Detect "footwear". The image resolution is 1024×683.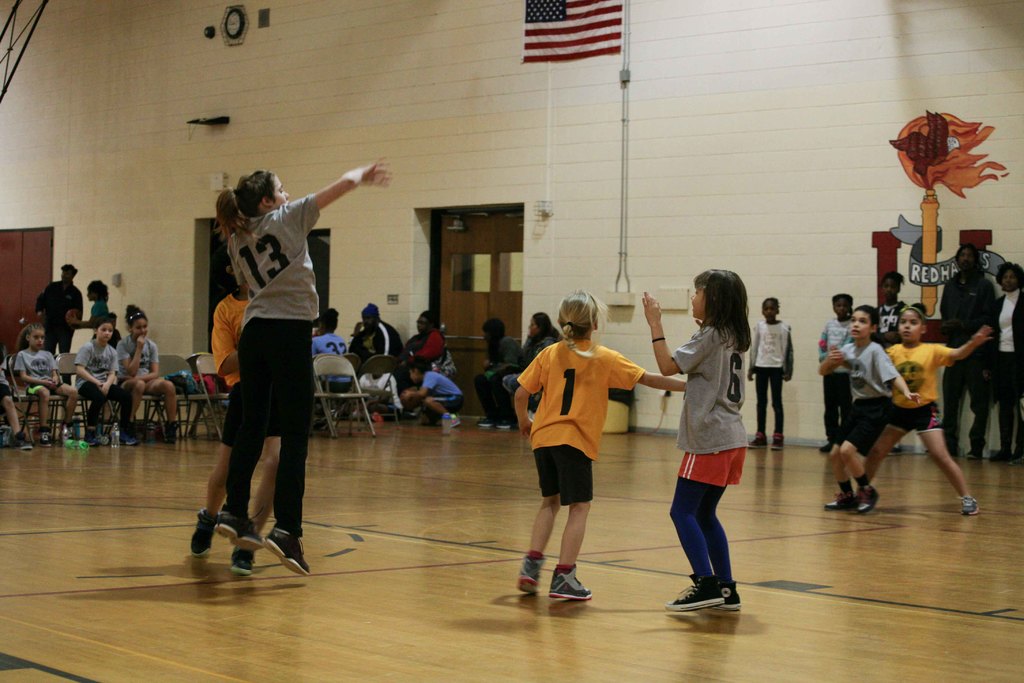
[228,541,266,572].
